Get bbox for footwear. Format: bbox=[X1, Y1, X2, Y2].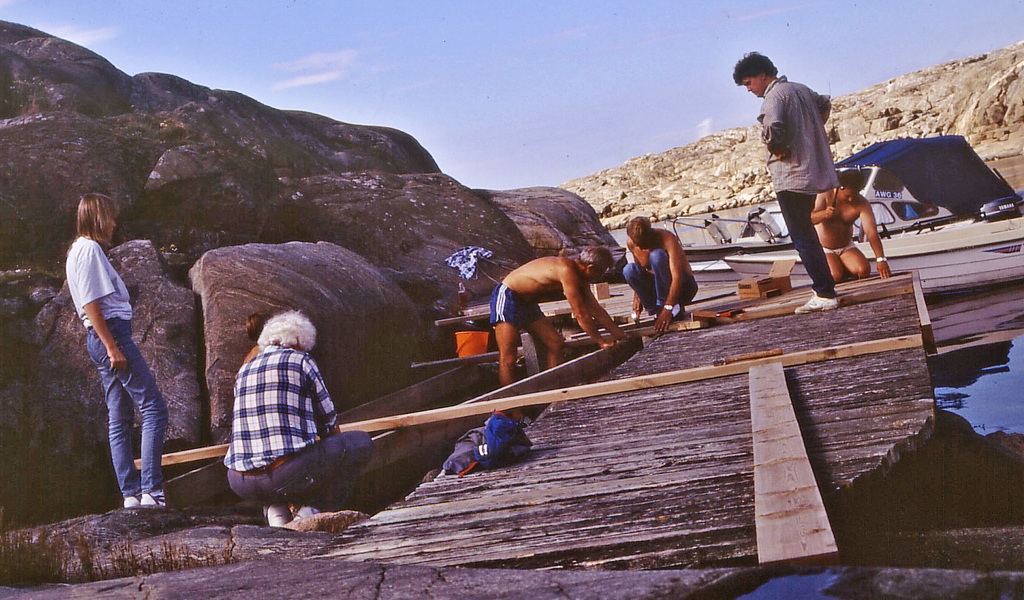
bbox=[124, 495, 142, 507].
